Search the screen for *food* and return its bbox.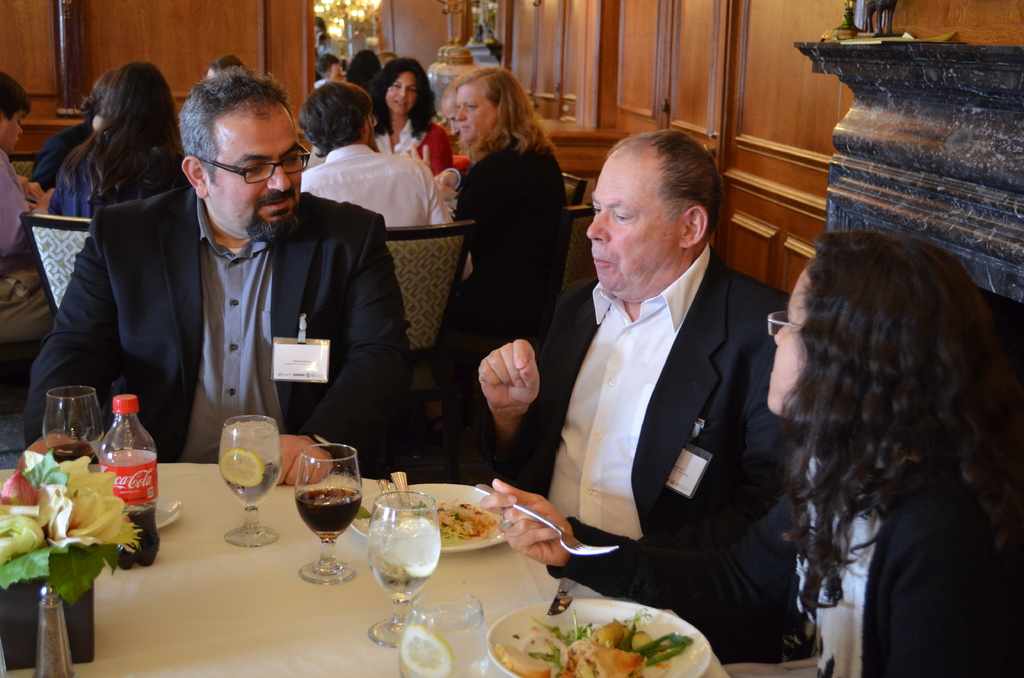
Found: 440, 503, 493, 544.
